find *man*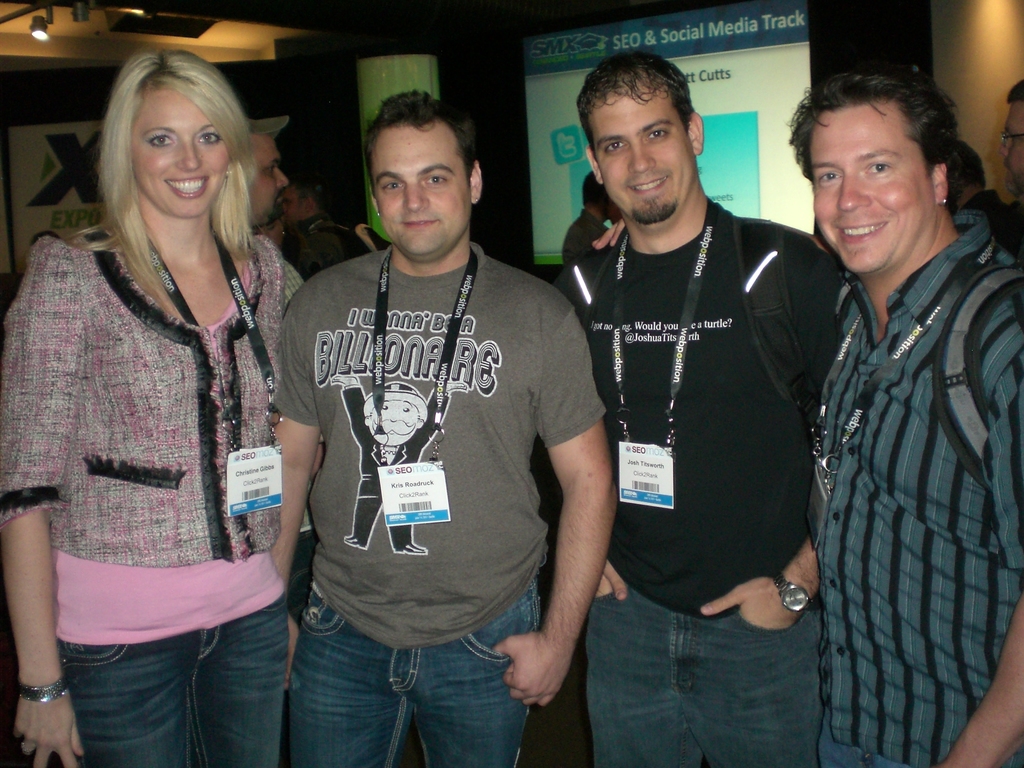
246 72 625 767
